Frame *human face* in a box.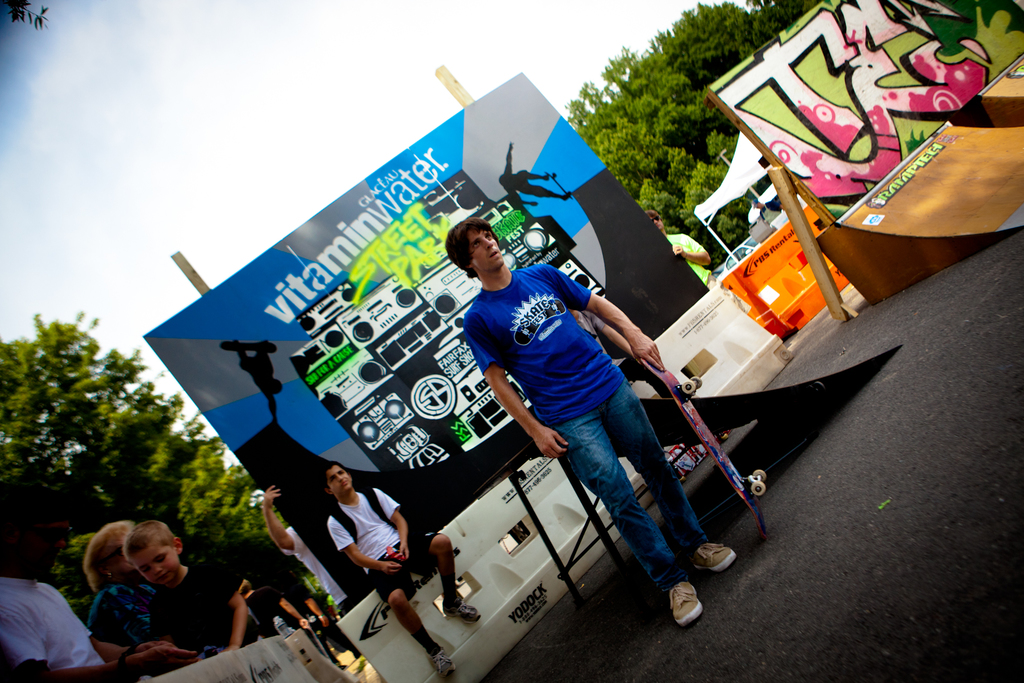
<region>131, 541, 177, 580</region>.
